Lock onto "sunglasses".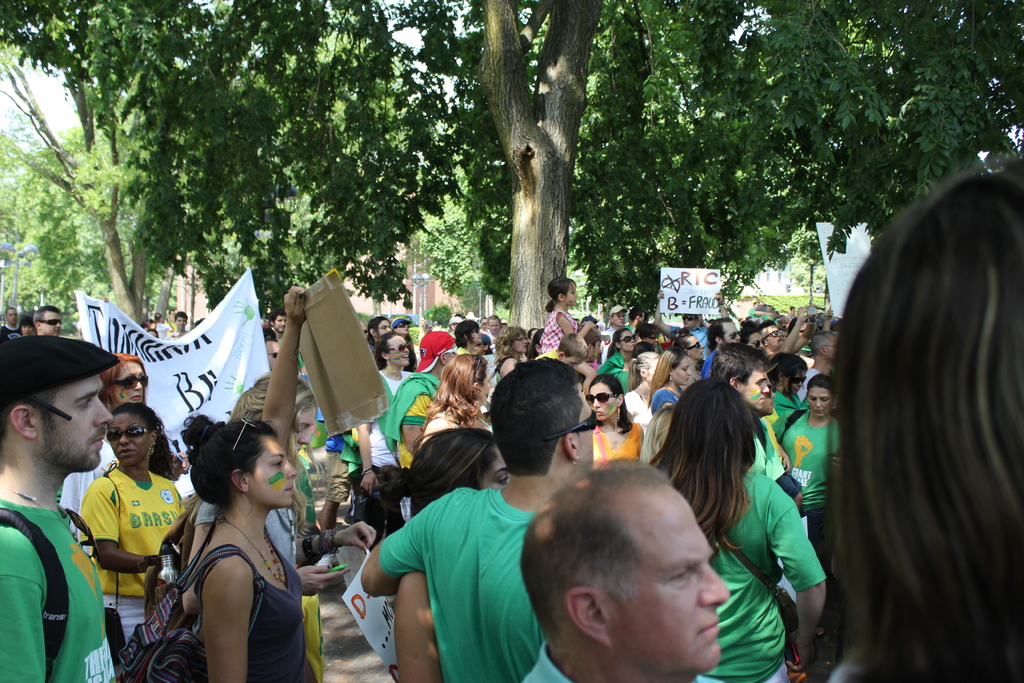
Locked: pyautogui.locateOnScreen(723, 333, 739, 338).
